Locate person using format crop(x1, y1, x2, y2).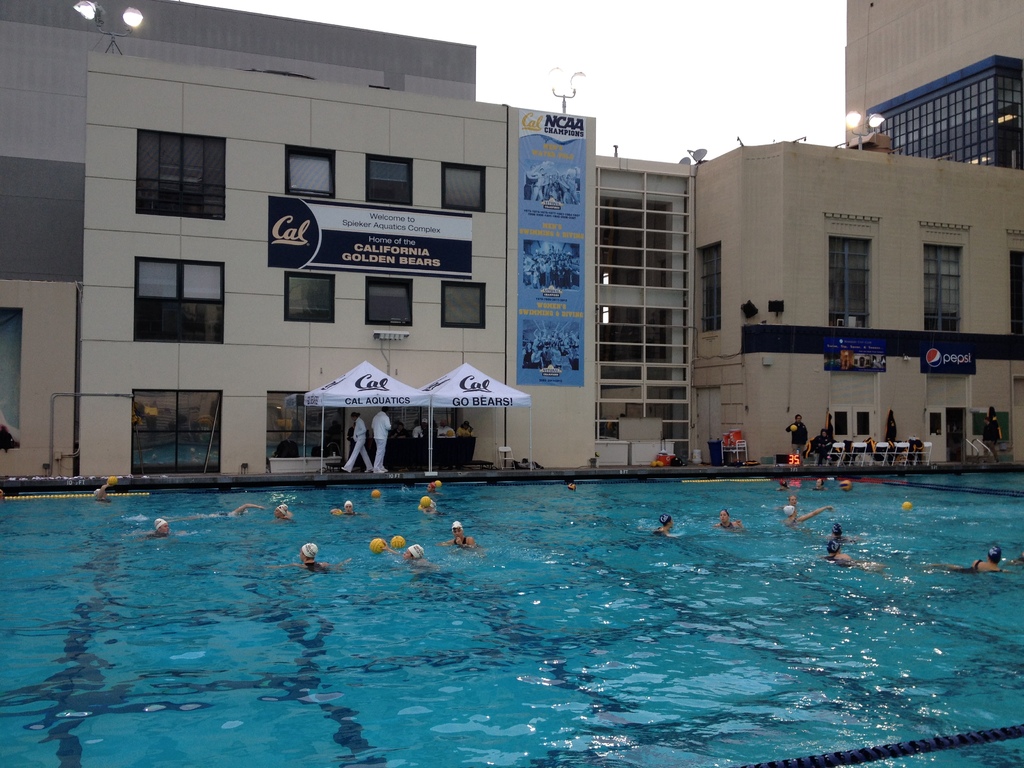
crop(437, 419, 451, 440).
